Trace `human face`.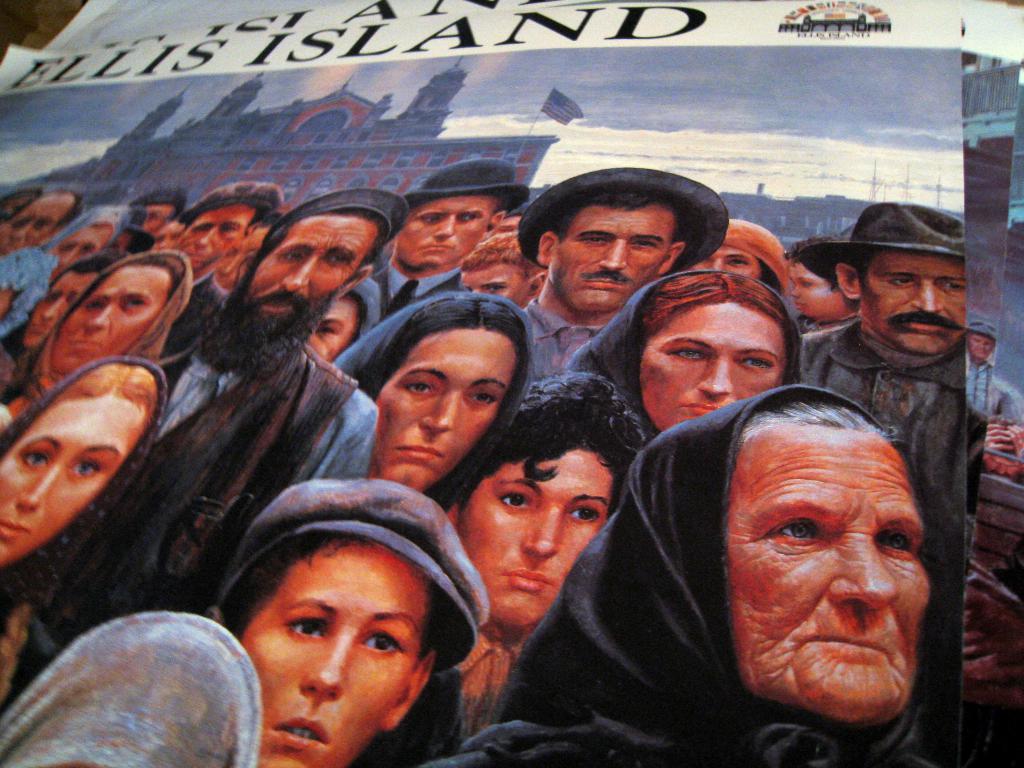
Traced to (860,253,969,351).
